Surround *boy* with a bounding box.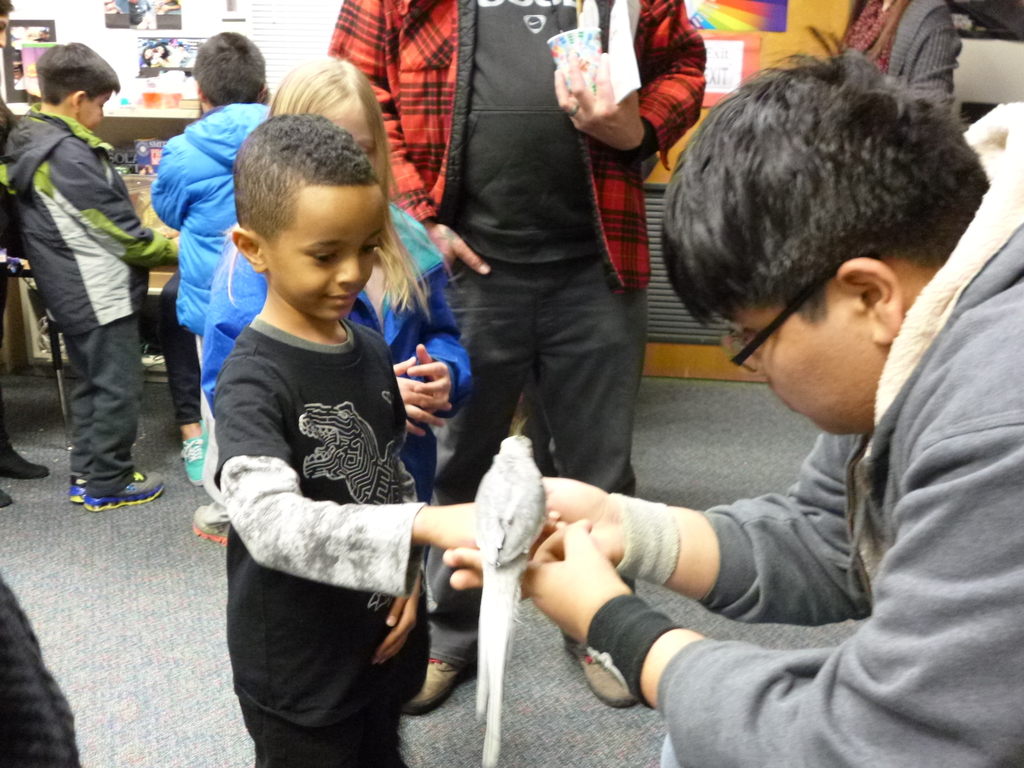
{"left": 145, "top": 26, "right": 278, "bottom": 544}.
